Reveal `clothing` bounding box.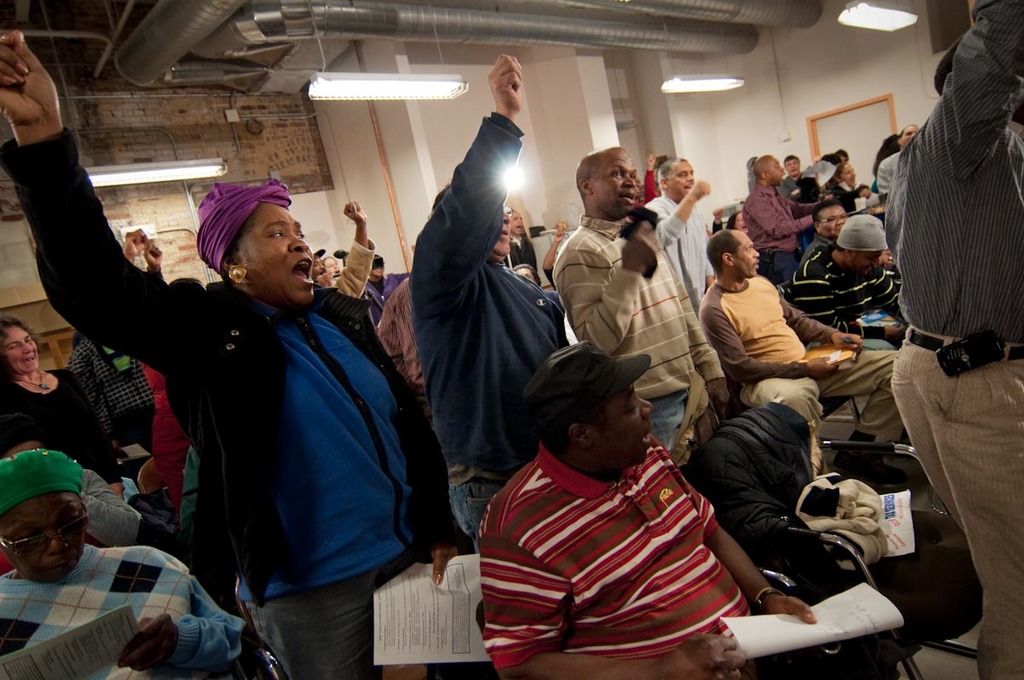
Revealed: x1=780 y1=171 x2=814 y2=197.
